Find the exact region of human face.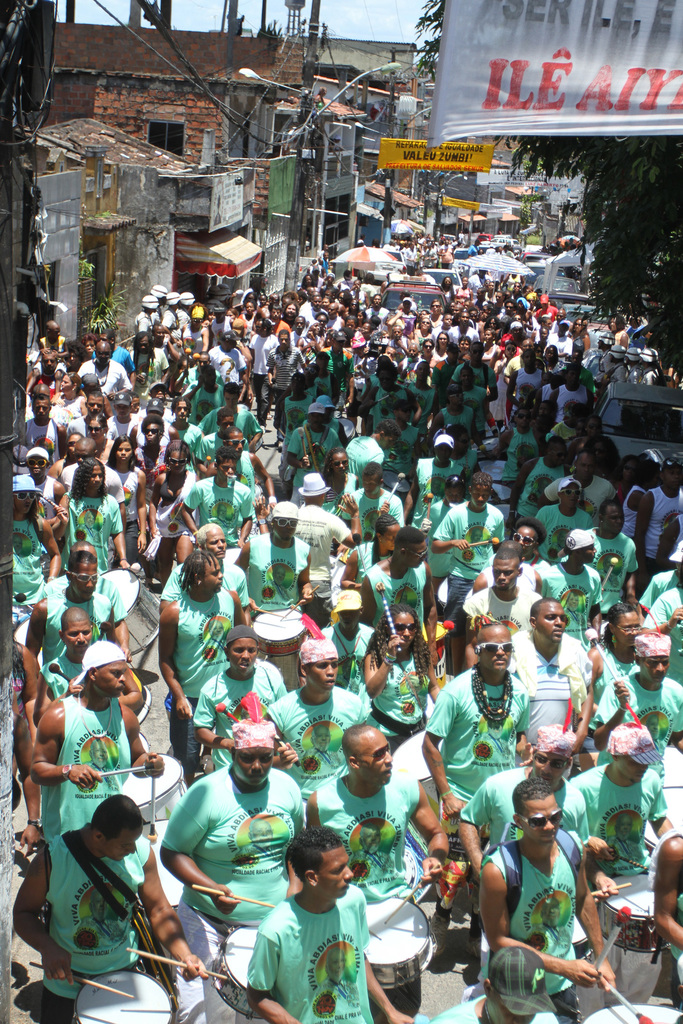
Exact region: x1=662, y1=468, x2=682, y2=495.
